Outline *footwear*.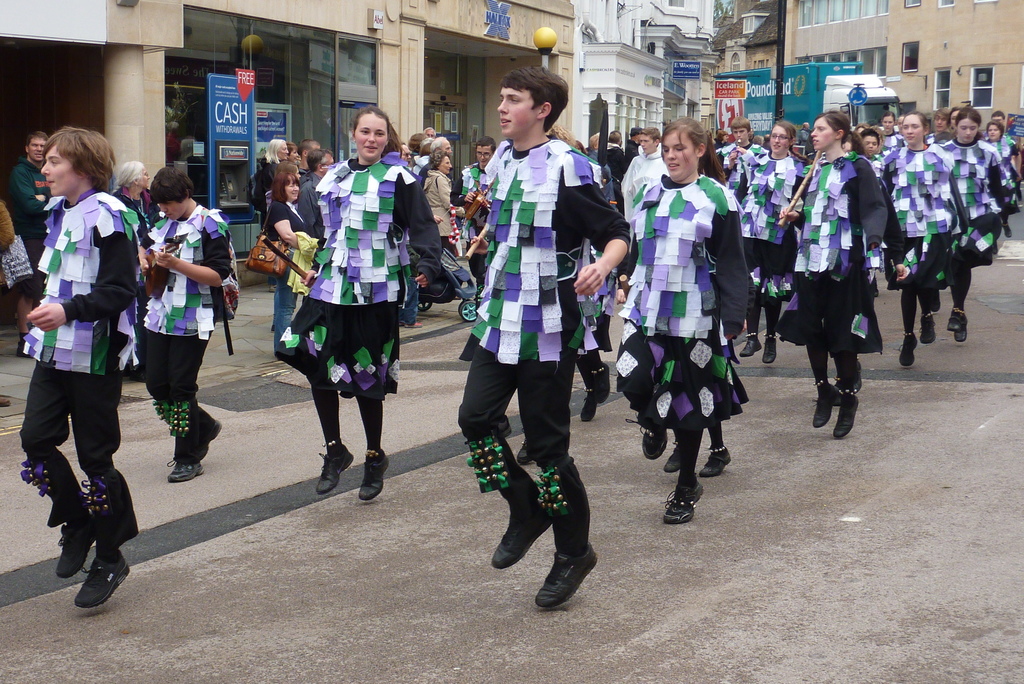
Outline: select_region(73, 551, 128, 608).
